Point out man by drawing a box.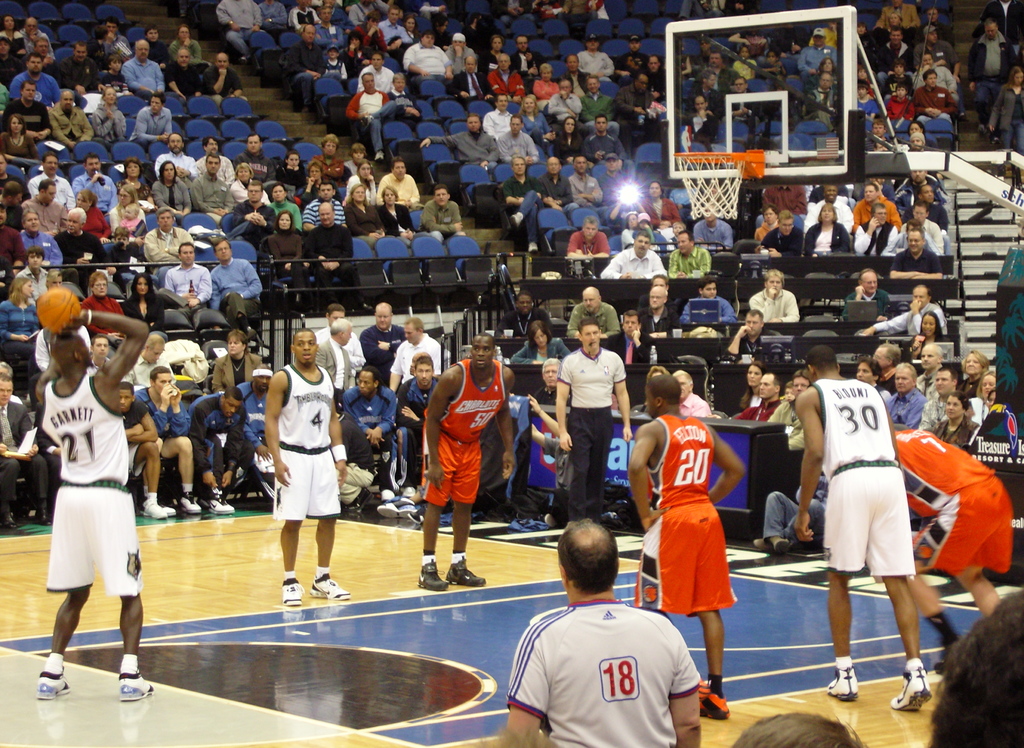
locate(211, 0, 260, 44).
